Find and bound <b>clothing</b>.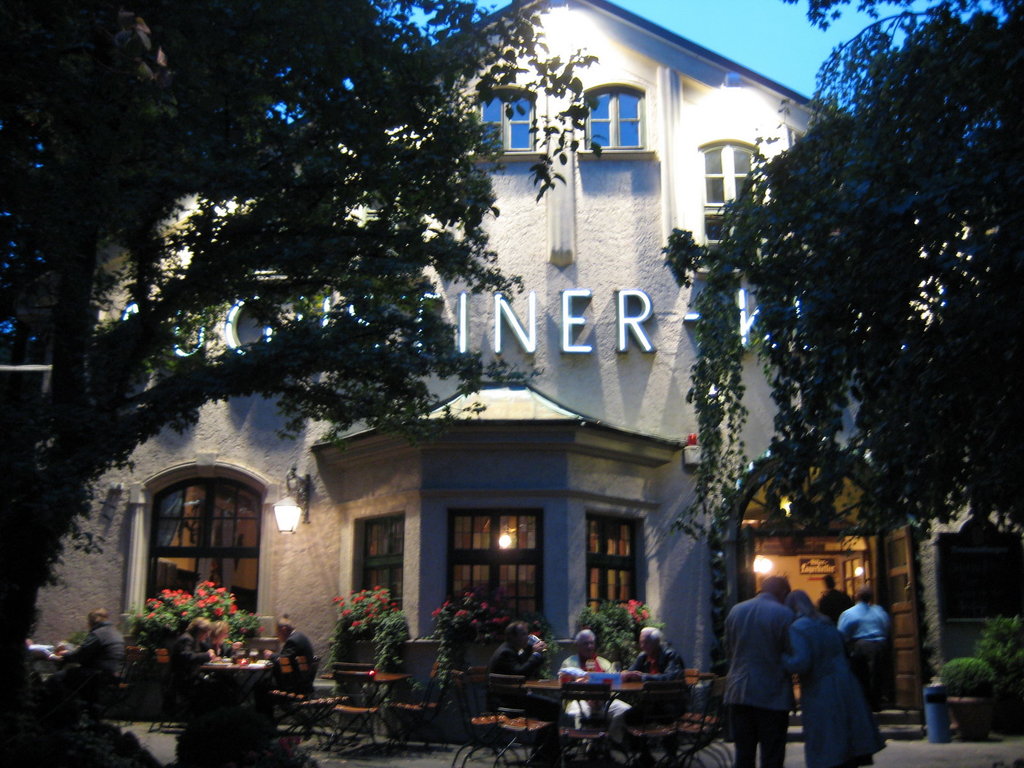
Bound: [816,590,852,619].
